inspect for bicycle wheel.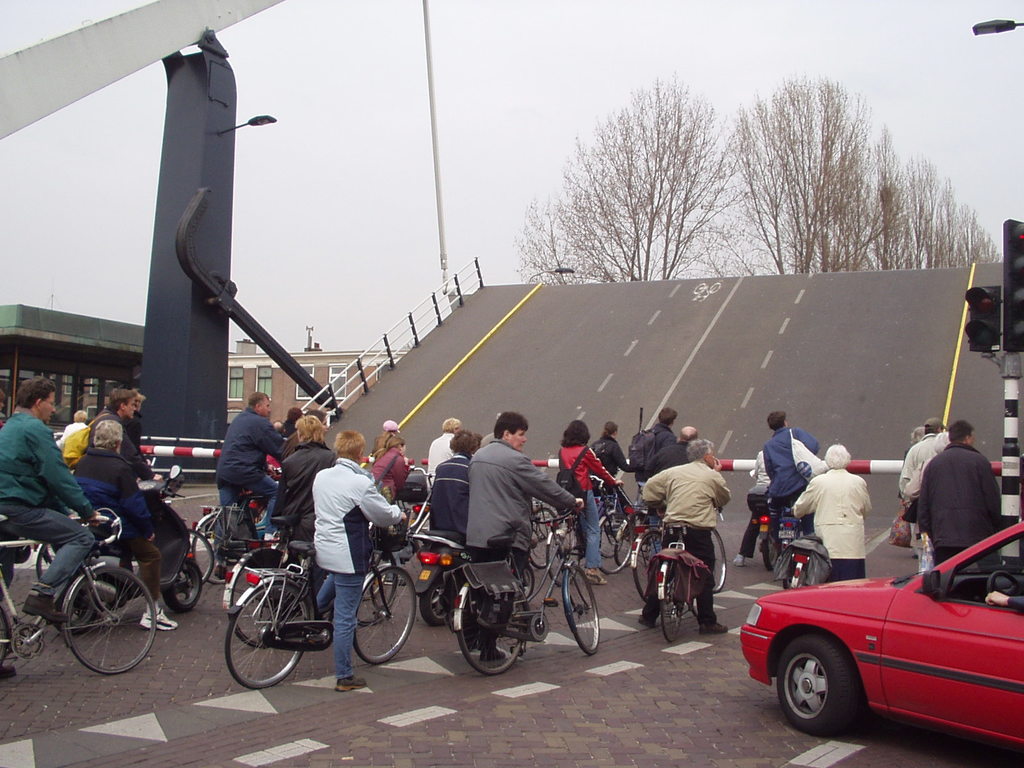
Inspection: 598 512 632 576.
